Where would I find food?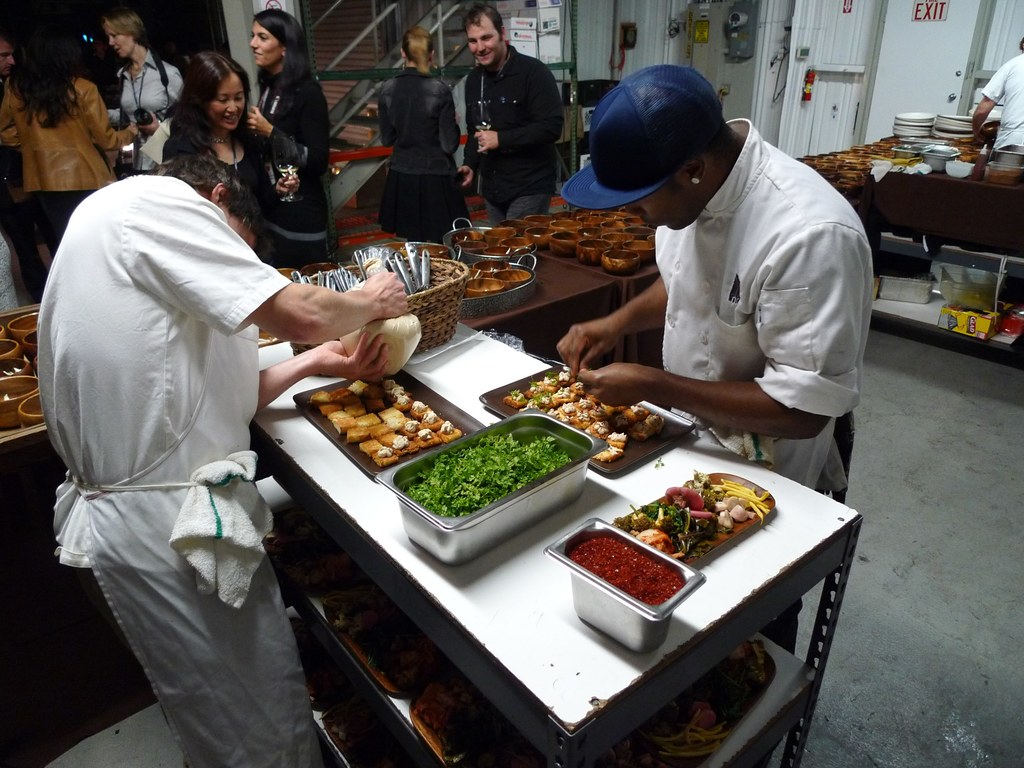
At BBox(501, 366, 665, 467).
